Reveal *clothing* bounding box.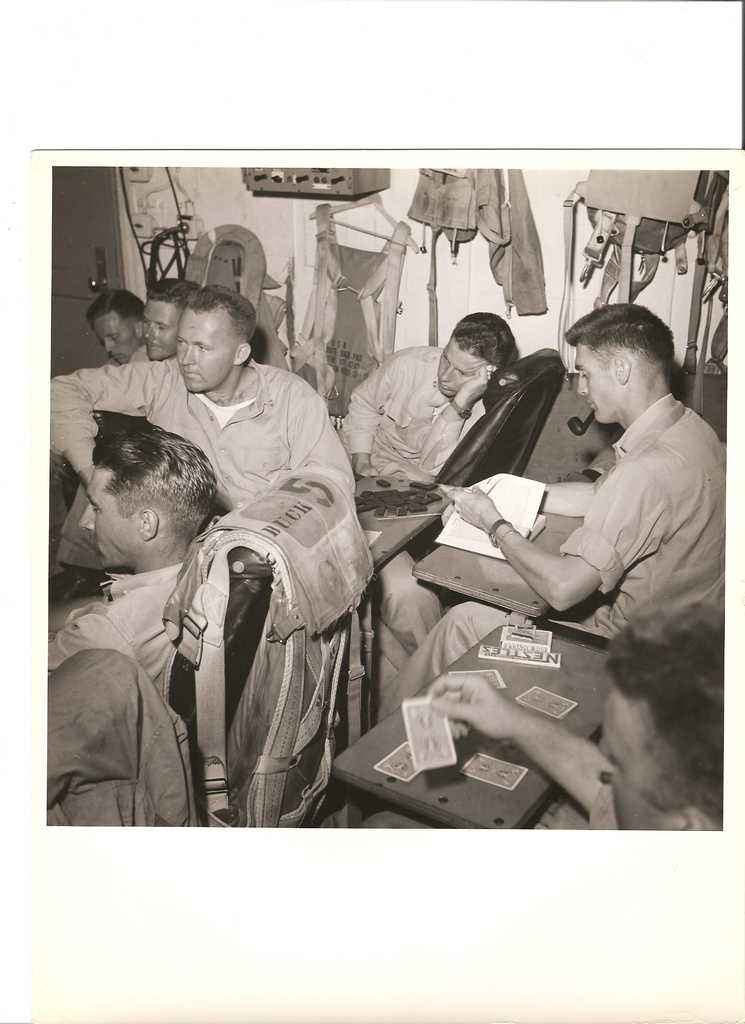
Revealed: 340/342/486/494.
